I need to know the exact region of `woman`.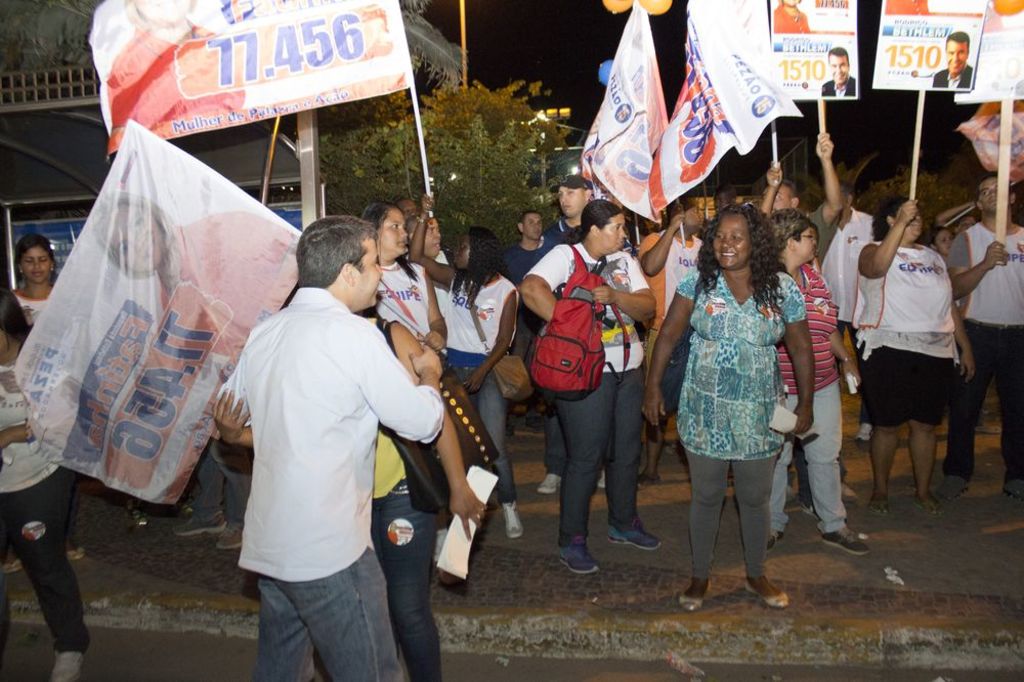
Region: detection(763, 210, 867, 557).
